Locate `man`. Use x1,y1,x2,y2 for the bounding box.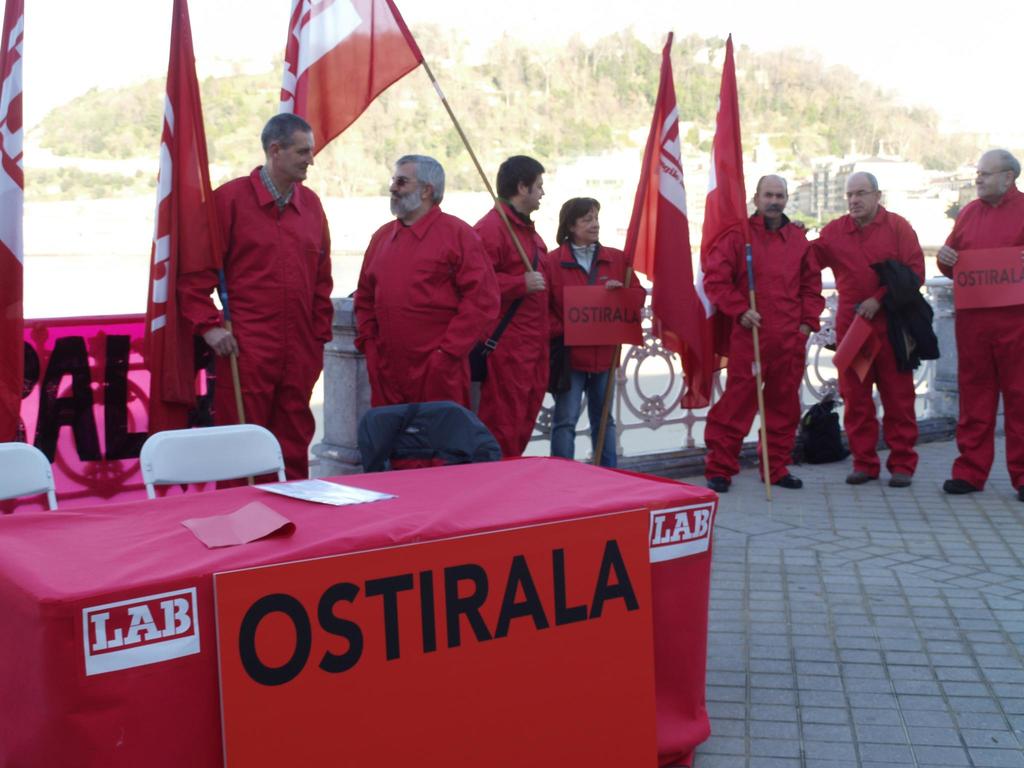
794,168,923,483.
